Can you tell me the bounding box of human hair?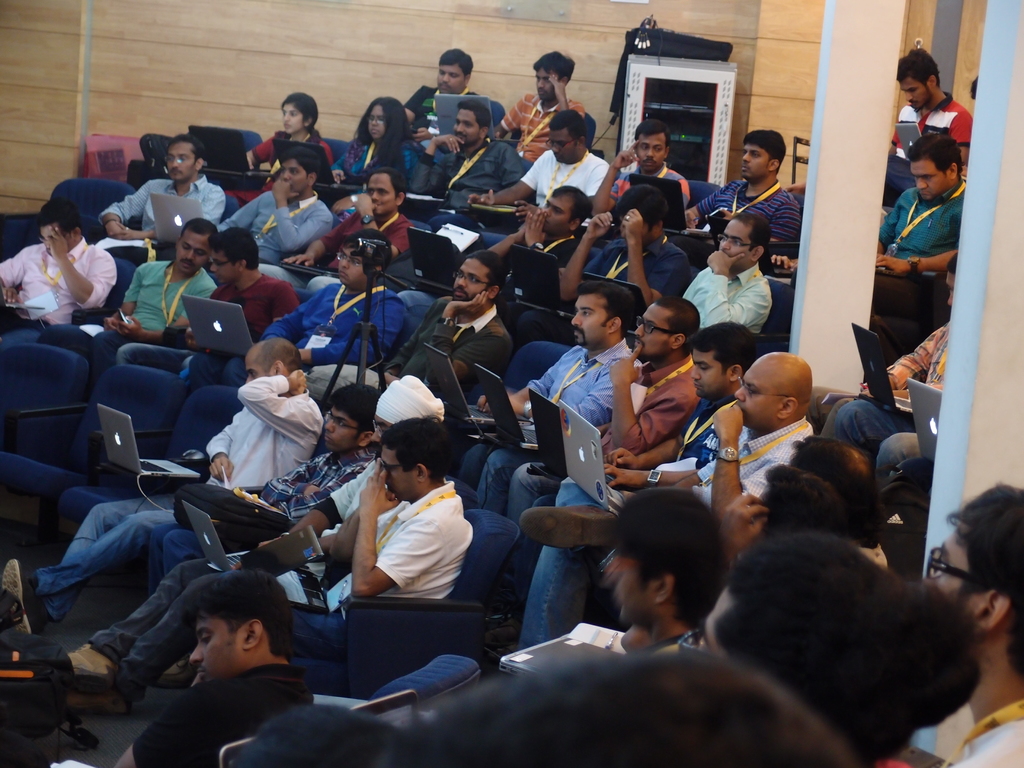
select_region(177, 218, 218, 251).
